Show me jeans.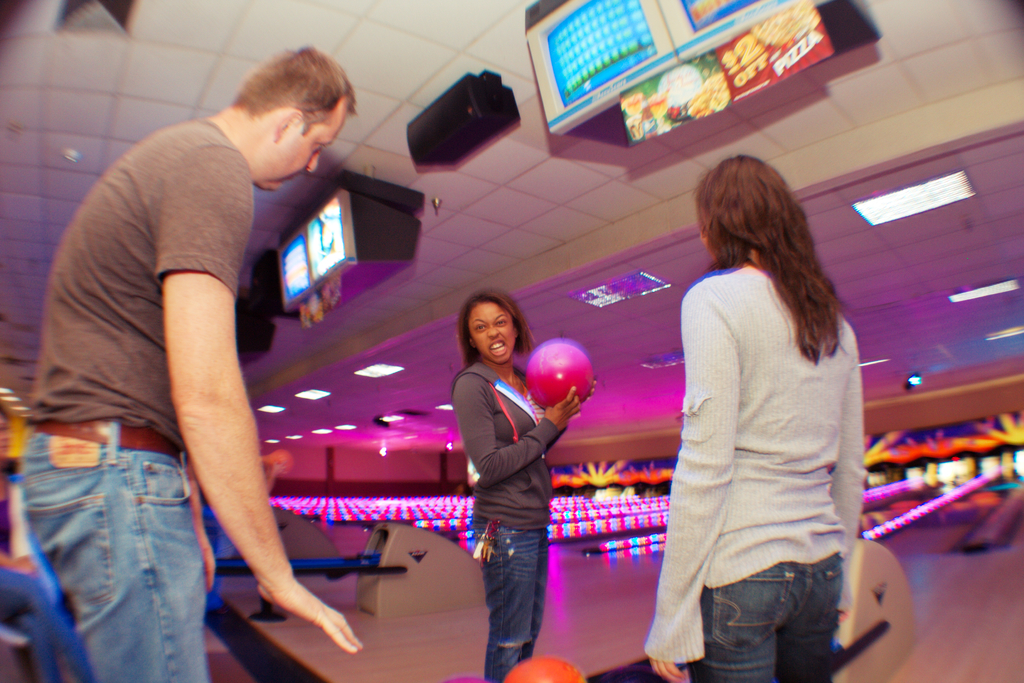
jeans is here: <box>686,550,880,677</box>.
